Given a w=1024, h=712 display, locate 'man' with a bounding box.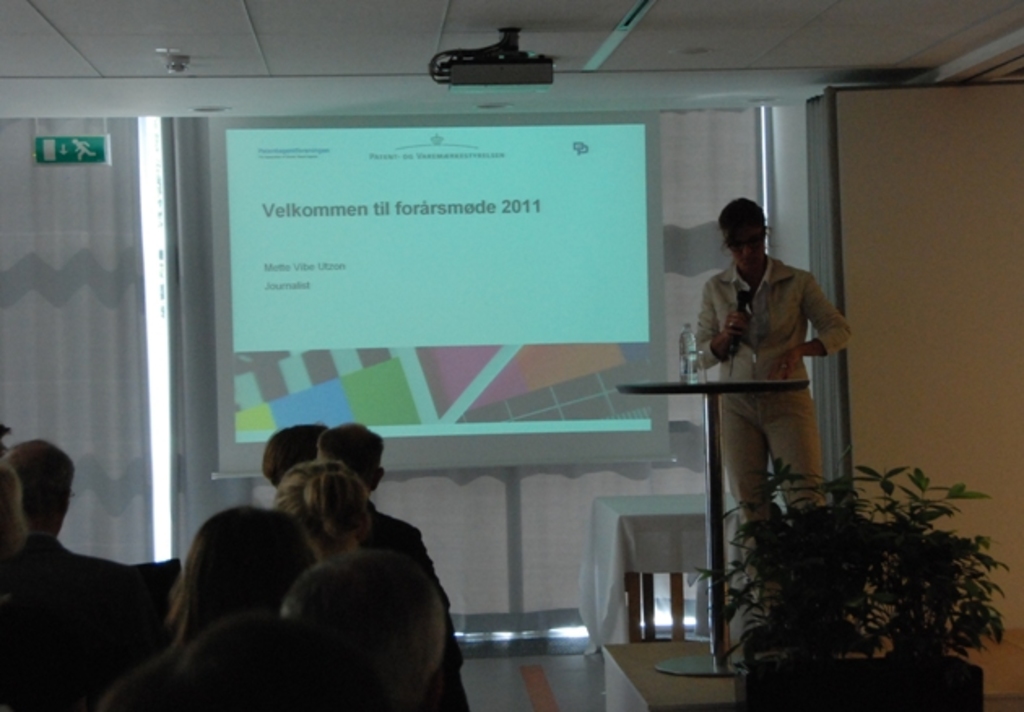
Located: Rect(265, 426, 327, 489).
